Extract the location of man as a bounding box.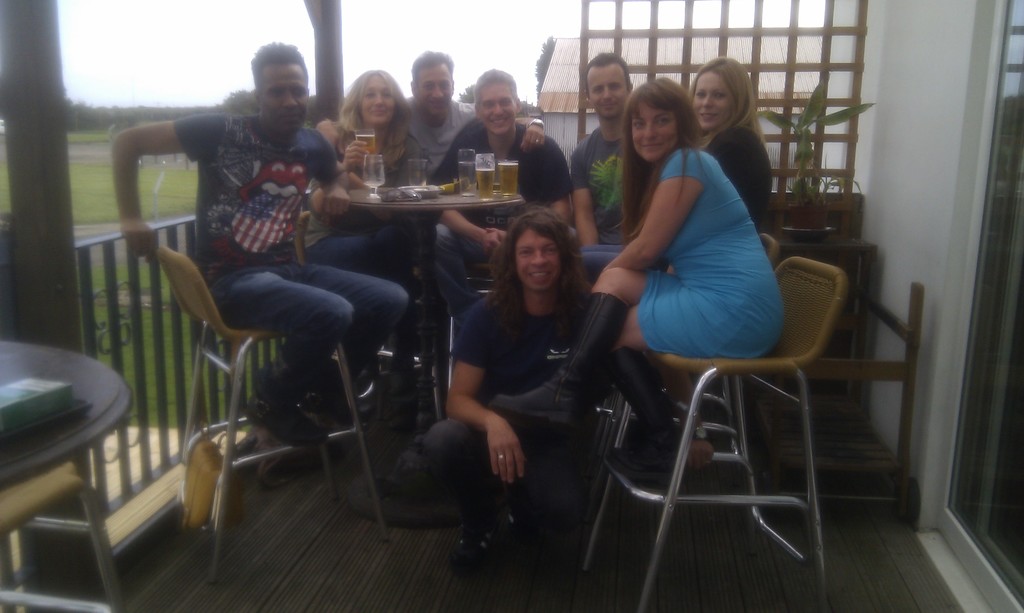
region(109, 65, 412, 551).
